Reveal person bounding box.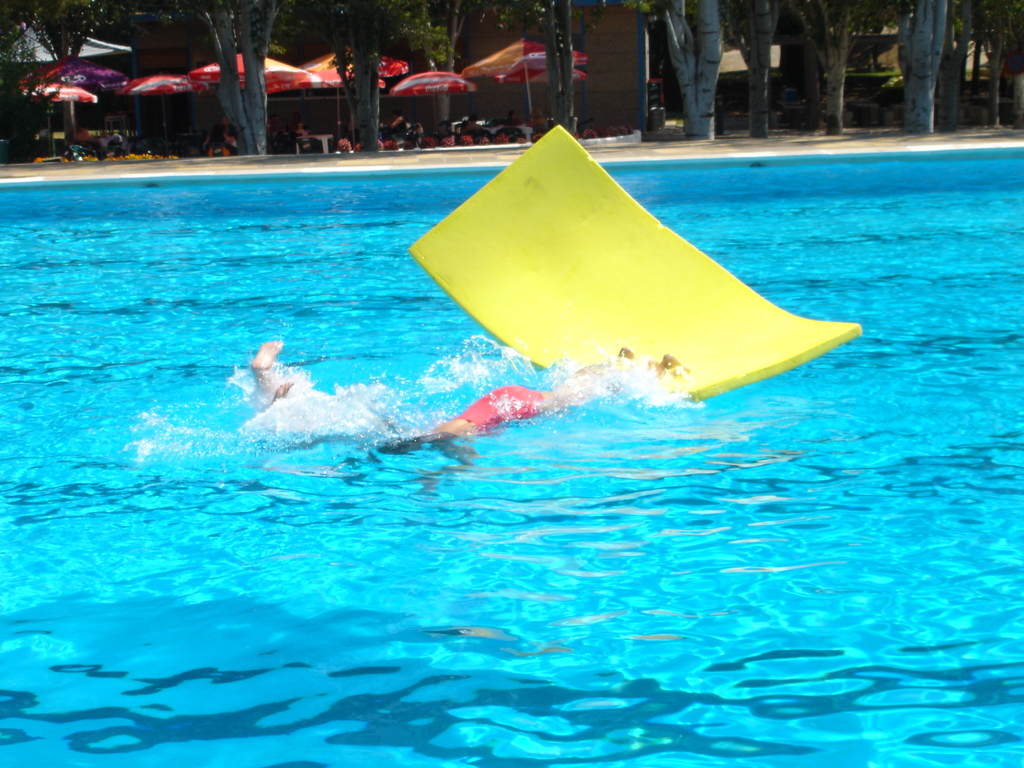
Revealed: Rect(362, 347, 689, 491).
